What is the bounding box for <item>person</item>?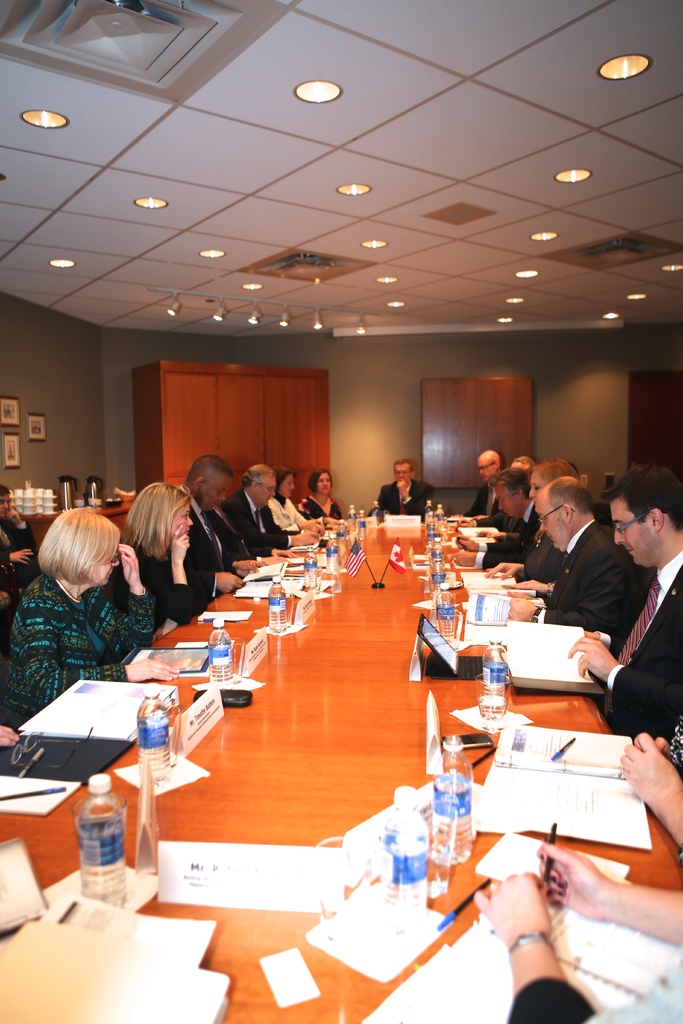
377, 467, 430, 514.
